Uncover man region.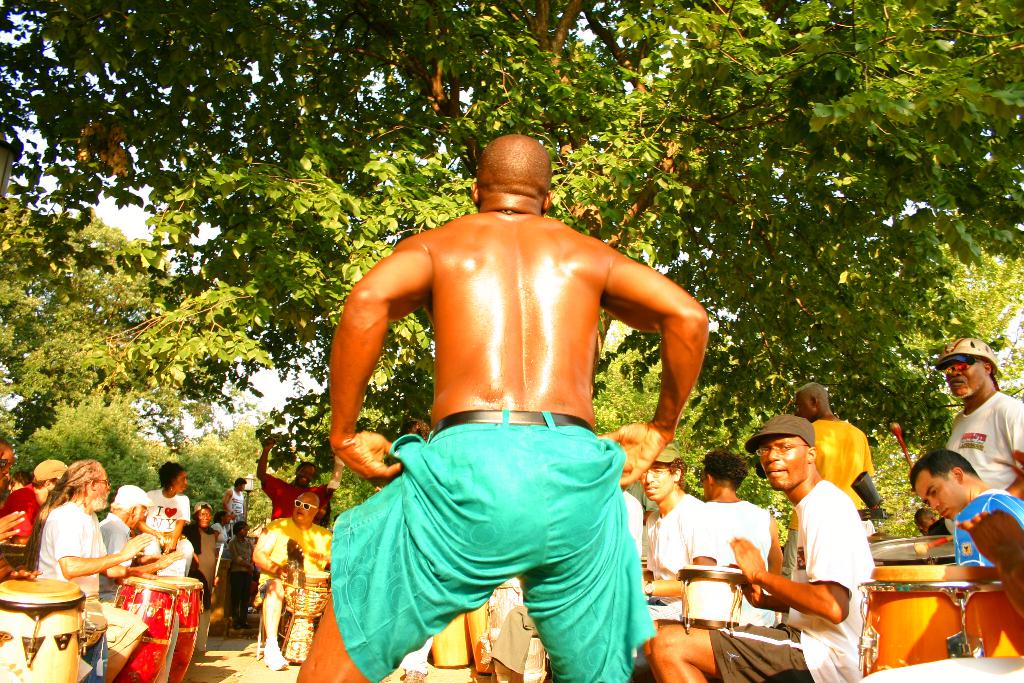
Uncovered: l=906, t=447, r=1023, b=566.
